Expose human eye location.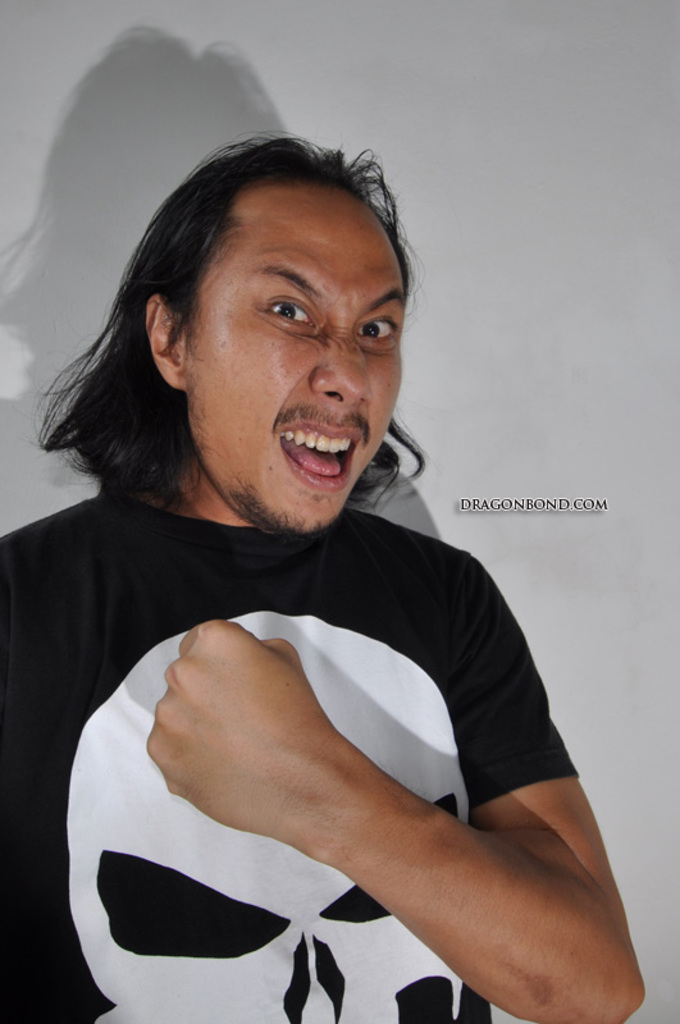
Exposed at <box>355,308,401,348</box>.
